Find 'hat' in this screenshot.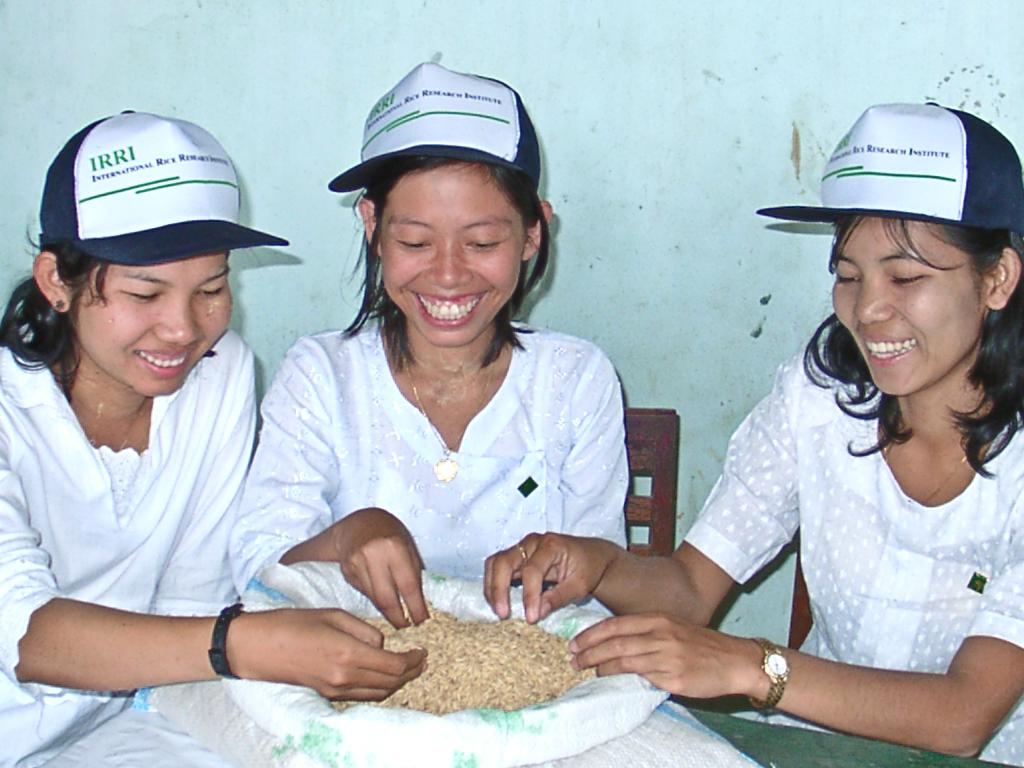
The bounding box for 'hat' is Rect(39, 110, 291, 268).
